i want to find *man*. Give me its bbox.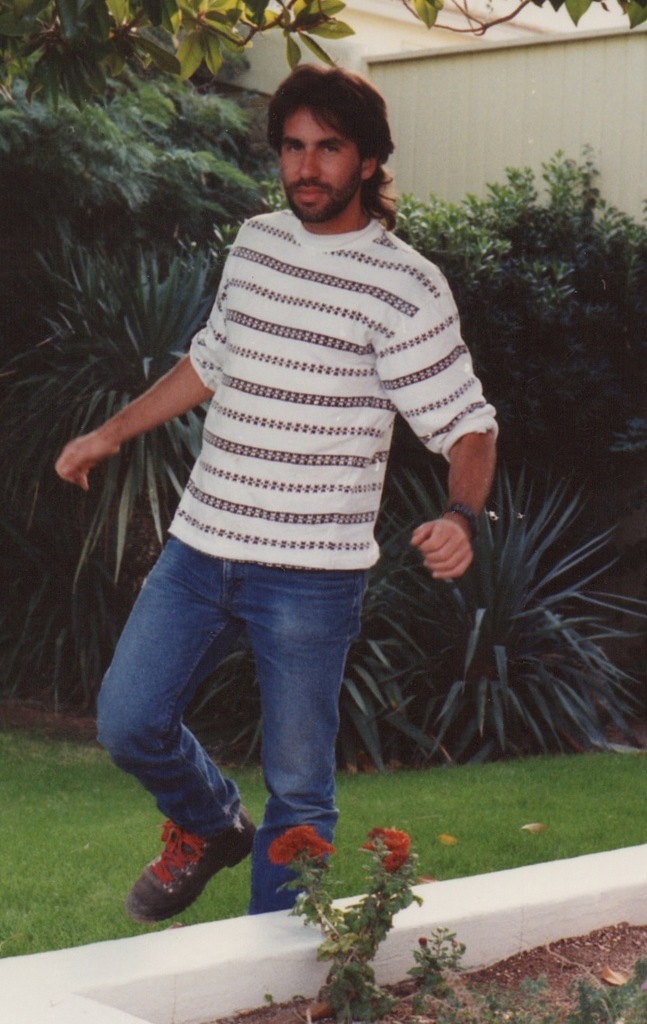
(x1=50, y1=82, x2=520, y2=881).
